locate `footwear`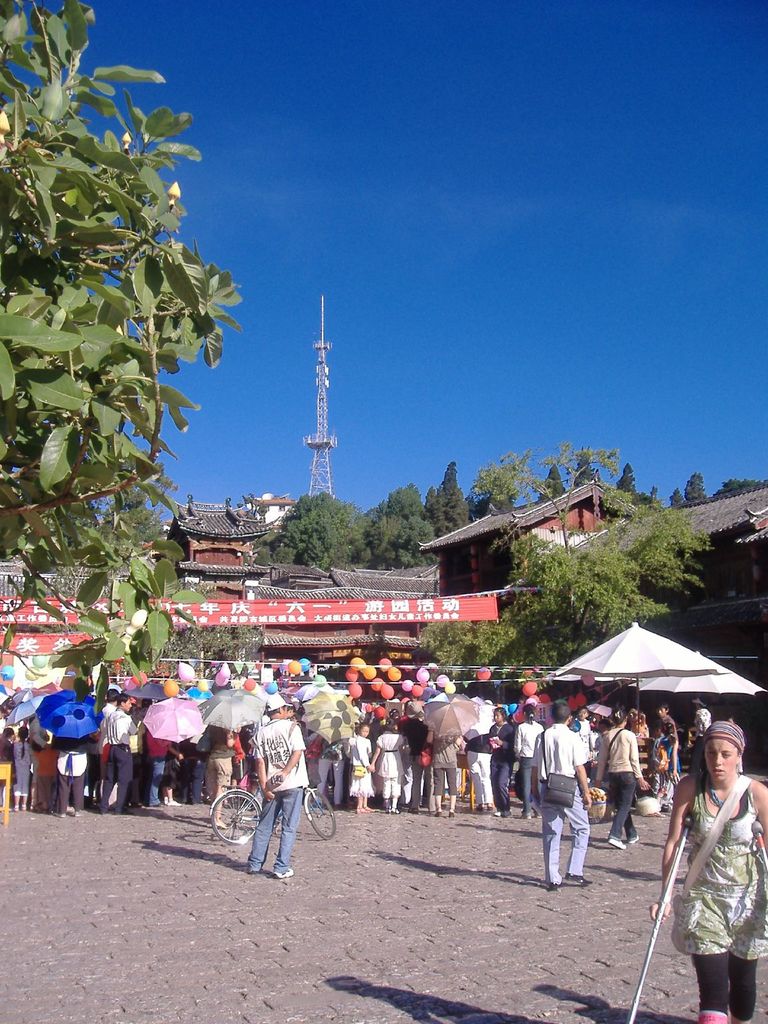
<region>104, 804, 113, 815</region>
